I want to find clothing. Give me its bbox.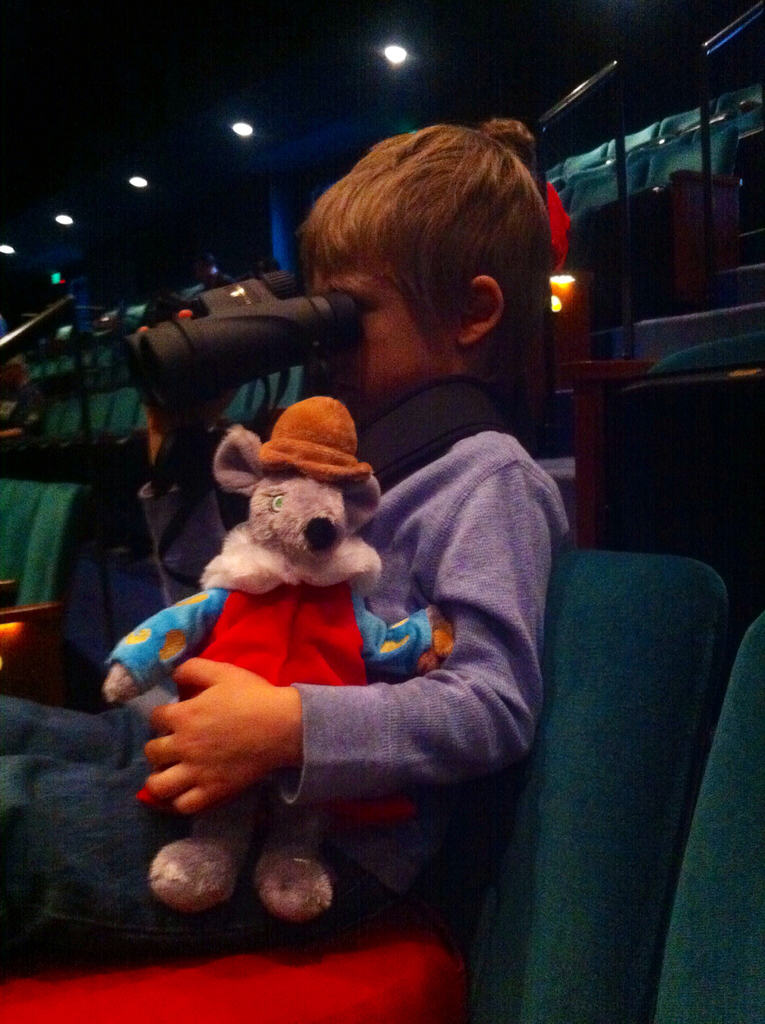
bbox=(72, 258, 663, 1005).
